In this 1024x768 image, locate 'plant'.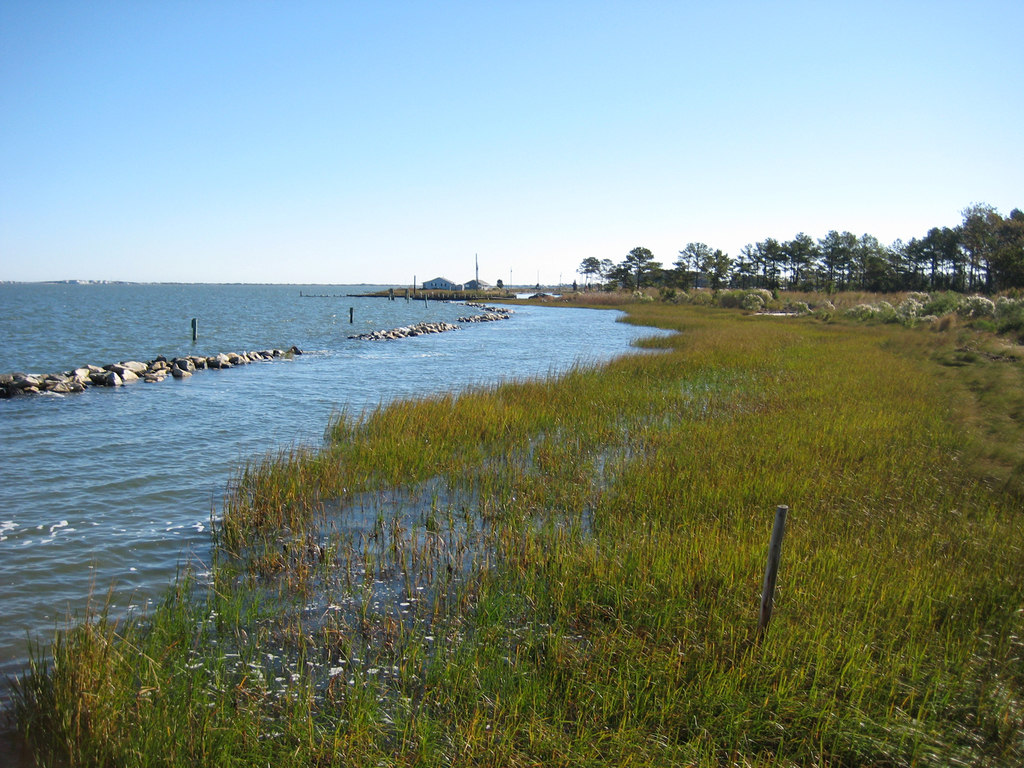
Bounding box: [920, 284, 958, 319].
